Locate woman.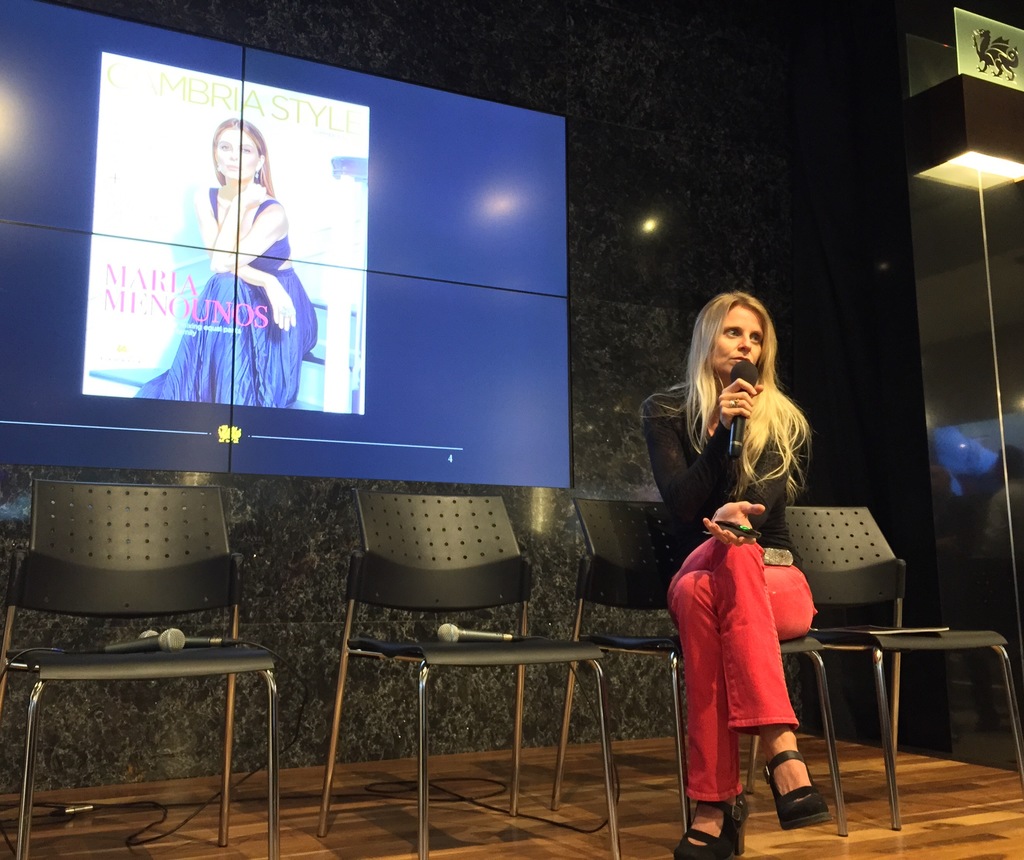
Bounding box: [134,122,319,404].
